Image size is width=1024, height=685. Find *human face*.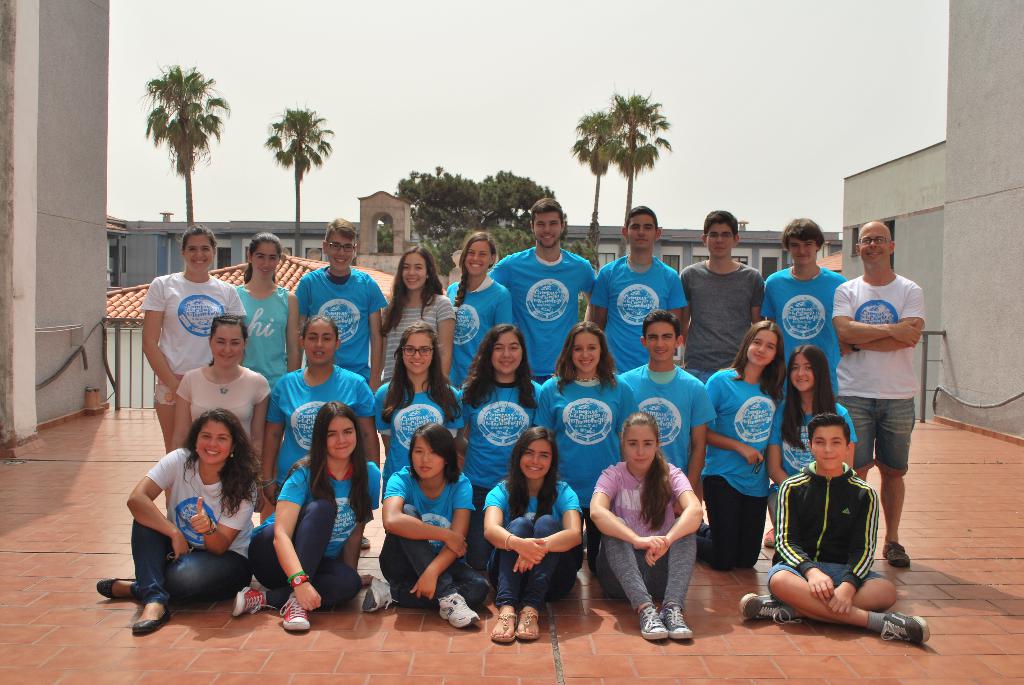
(812, 424, 846, 470).
